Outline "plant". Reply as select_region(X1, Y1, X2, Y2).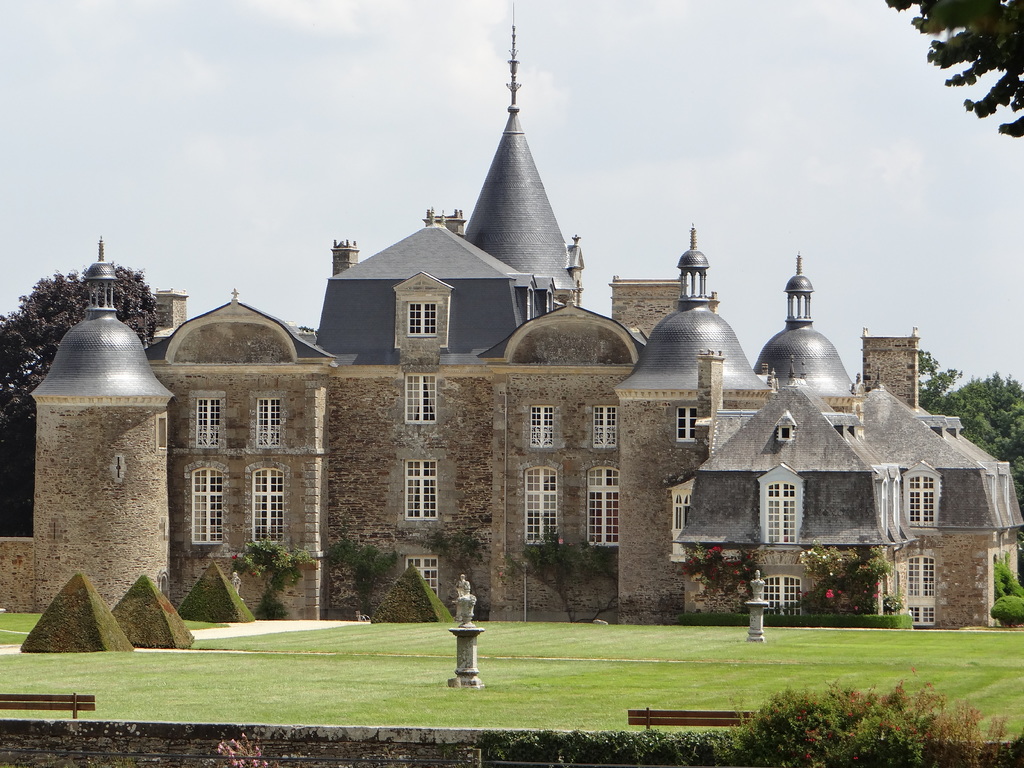
select_region(878, 591, 904, 605).
